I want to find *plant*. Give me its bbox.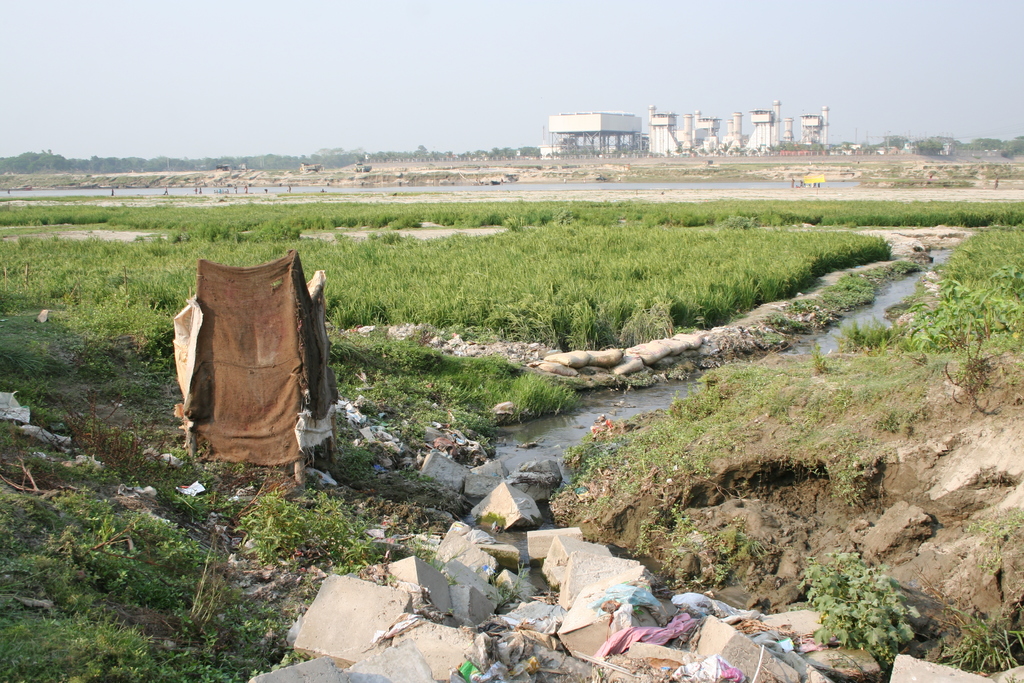
rect(803, 535, 935, 667).
